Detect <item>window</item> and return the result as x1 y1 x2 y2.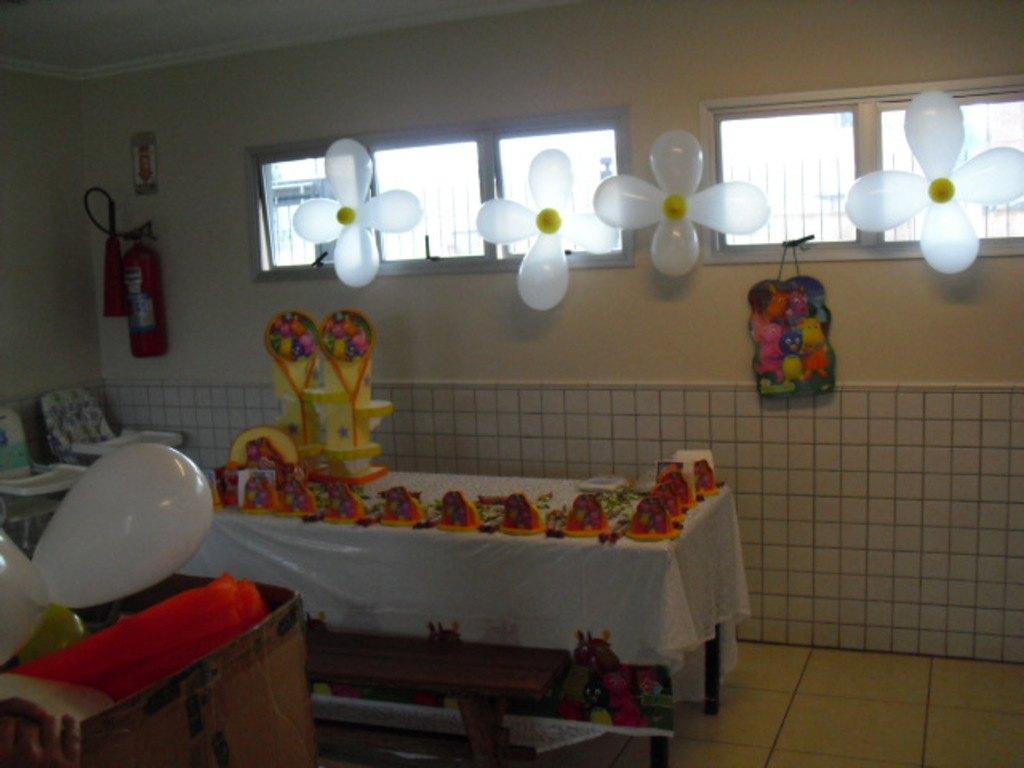
714 112 1022 243.
